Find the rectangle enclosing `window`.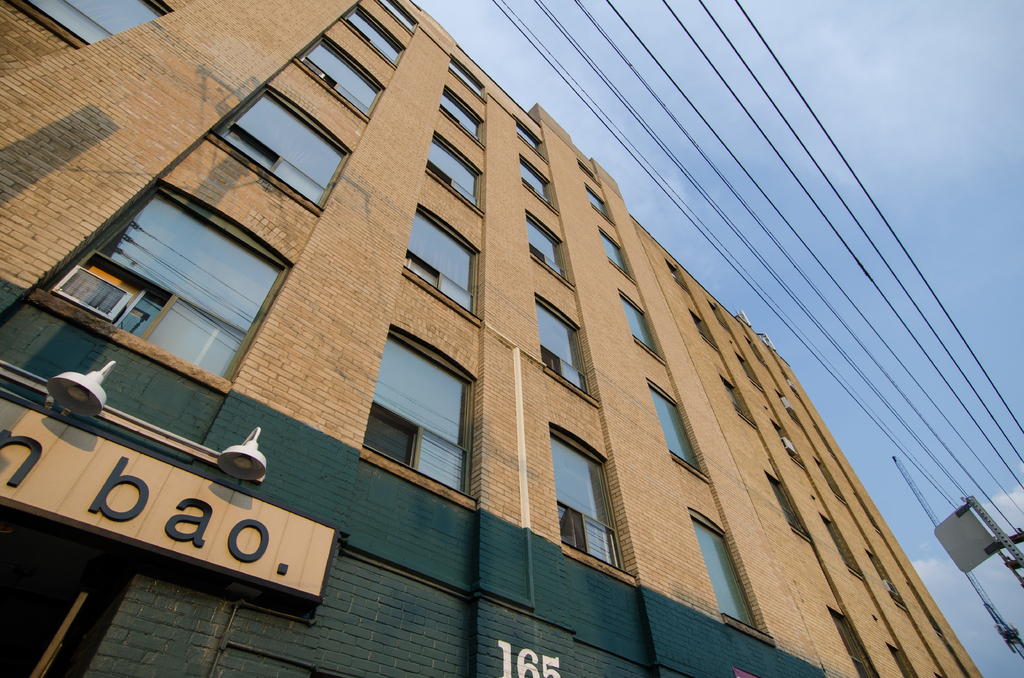
436, 85, 483, 154.
